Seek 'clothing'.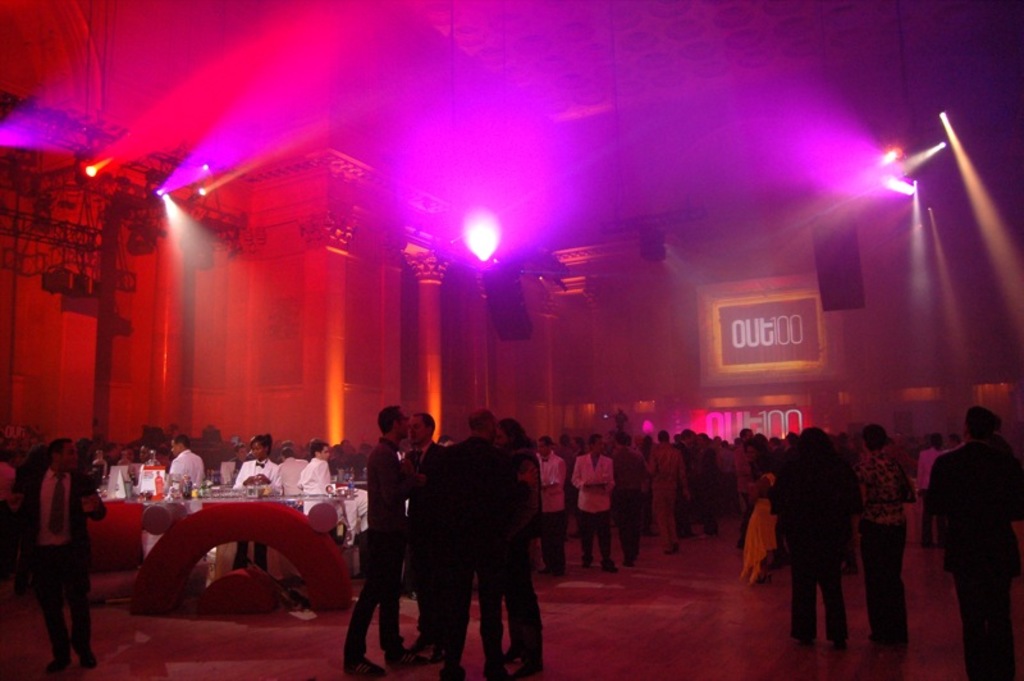
[left=650, top=442, right=687, bottom=547].
